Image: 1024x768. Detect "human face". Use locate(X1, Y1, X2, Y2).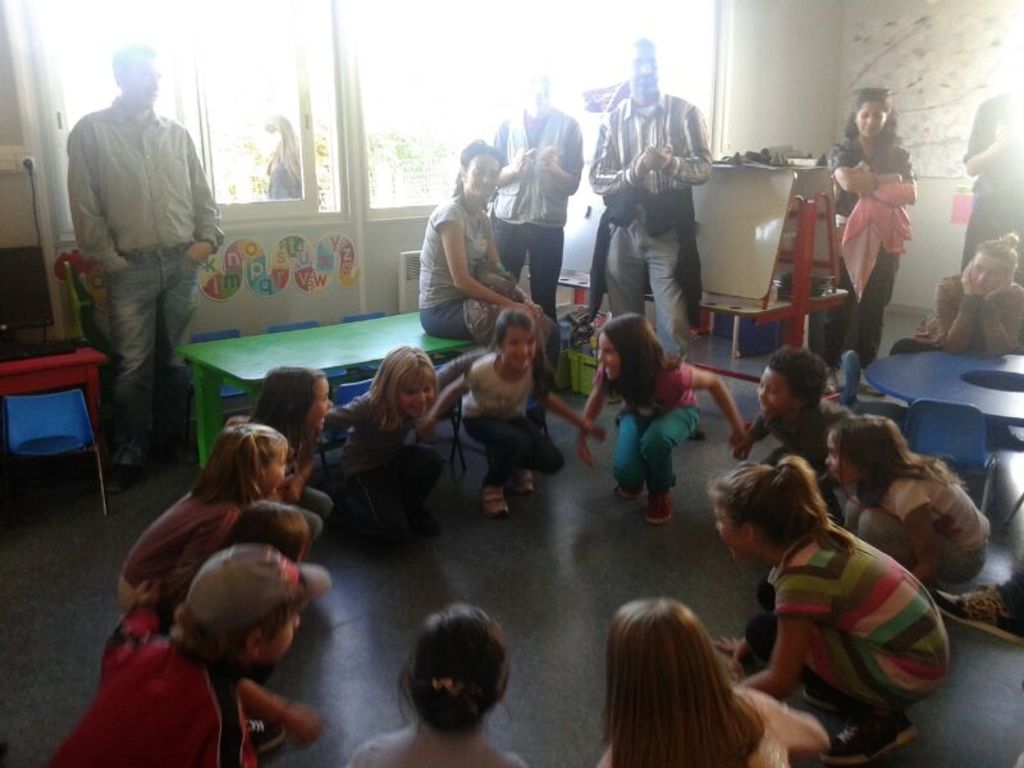
locate(861, 102, 887, 133).
